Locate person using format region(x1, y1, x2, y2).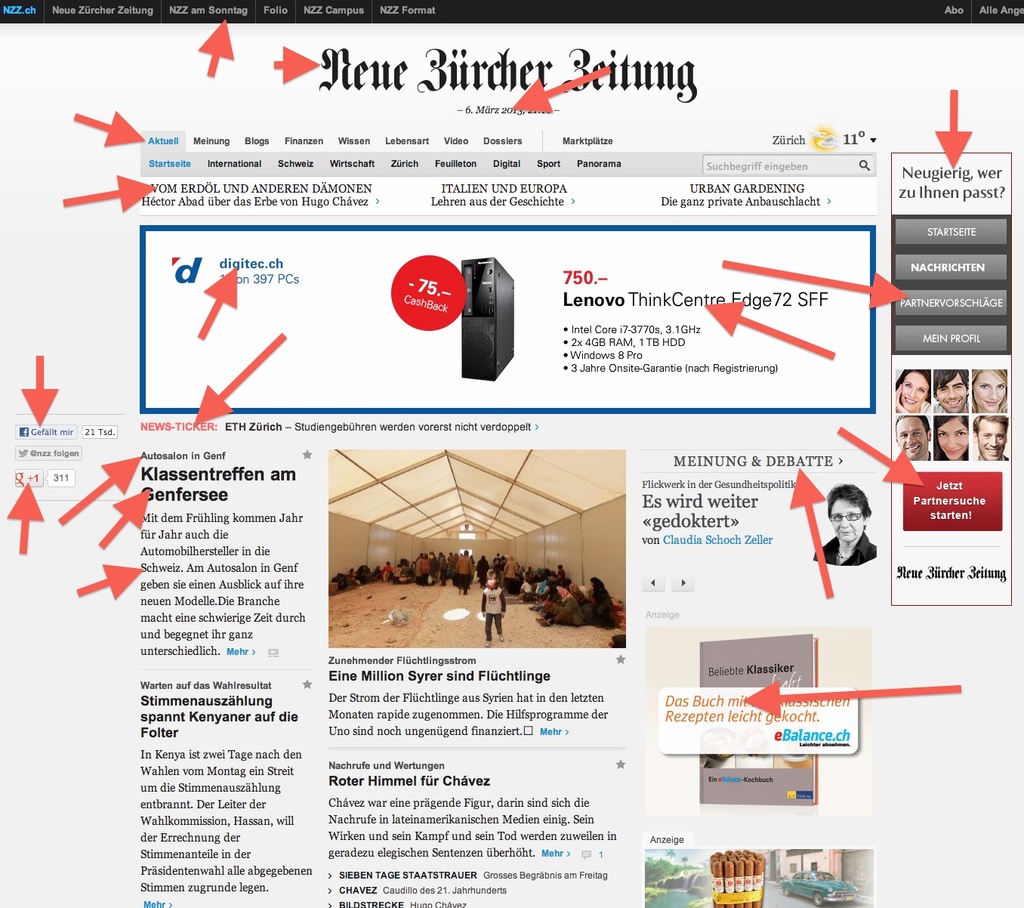
region(320, 545, 624, 634).
